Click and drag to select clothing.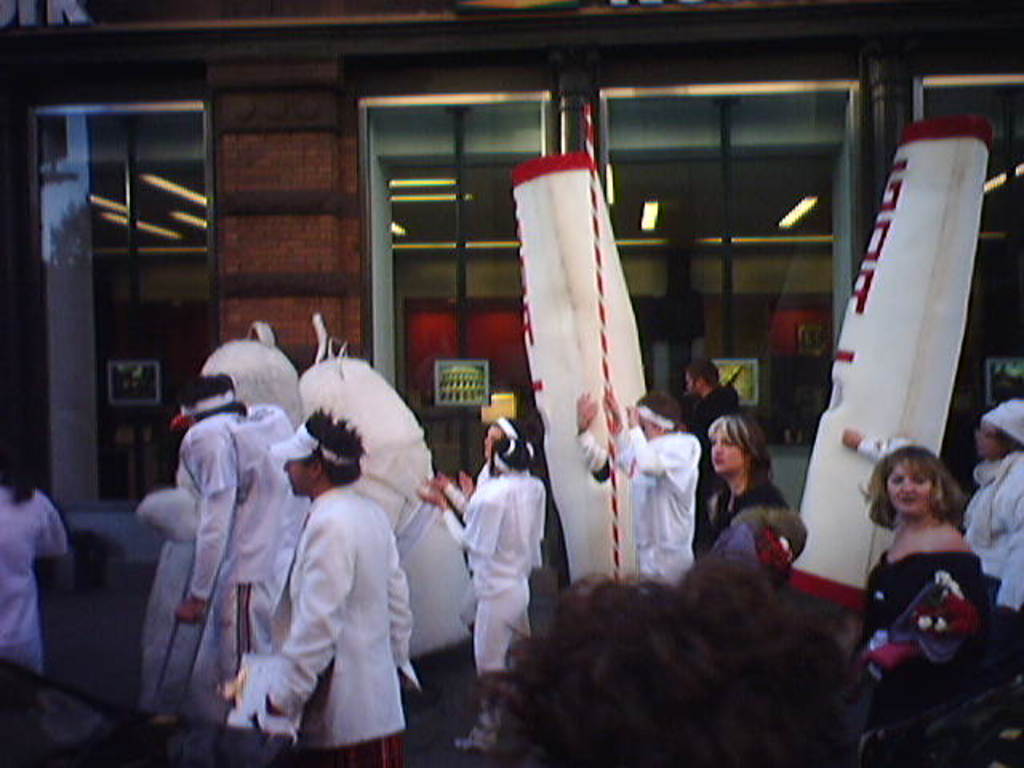
Selection: 147/414/294/742.
